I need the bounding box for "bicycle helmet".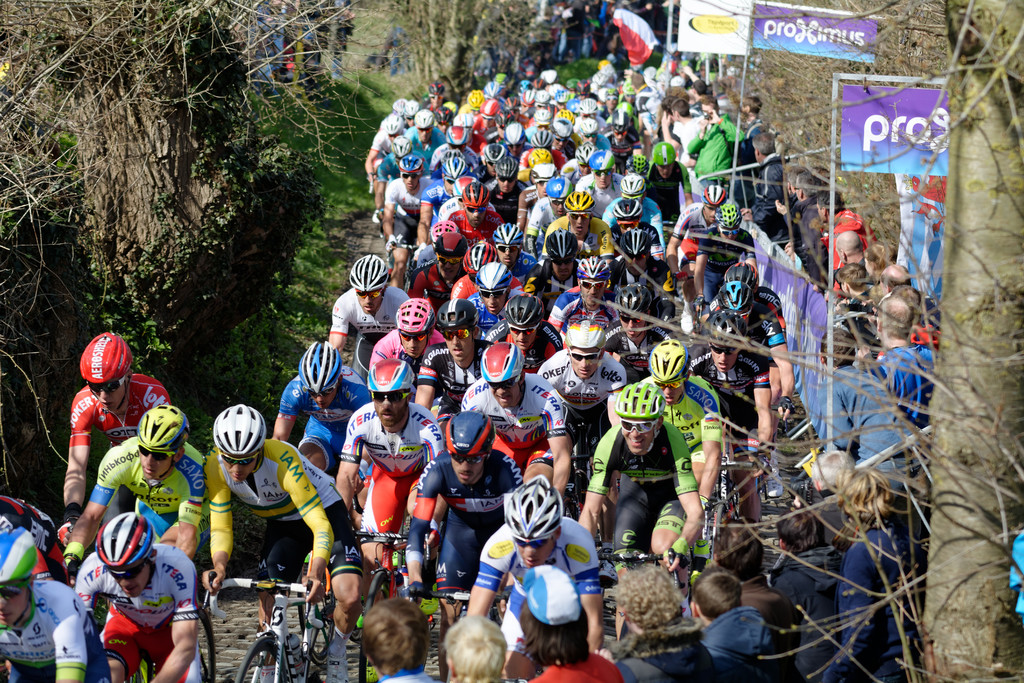
Here it is: [left=504, top=473, right=564, bottom=540].
